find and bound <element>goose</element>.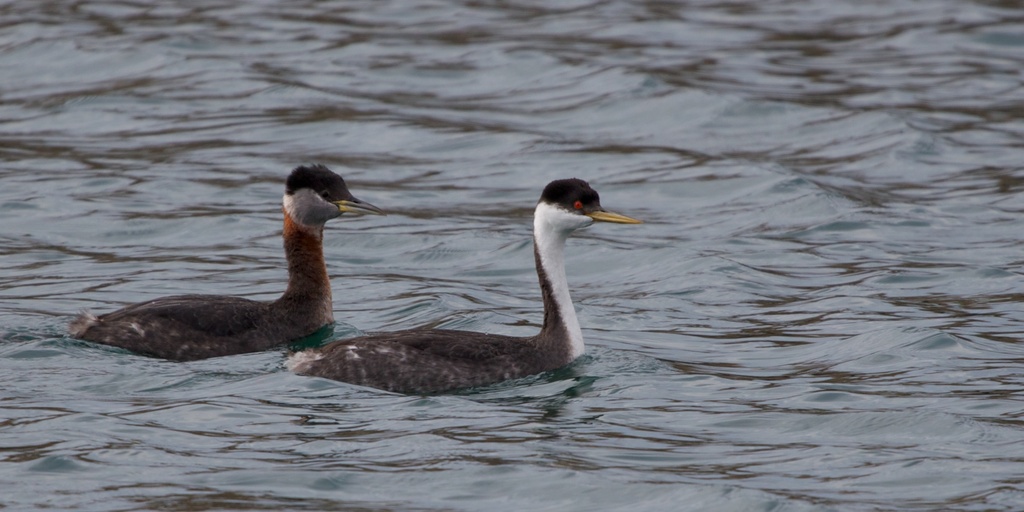
Bound: 80, 163, 387, 367.
